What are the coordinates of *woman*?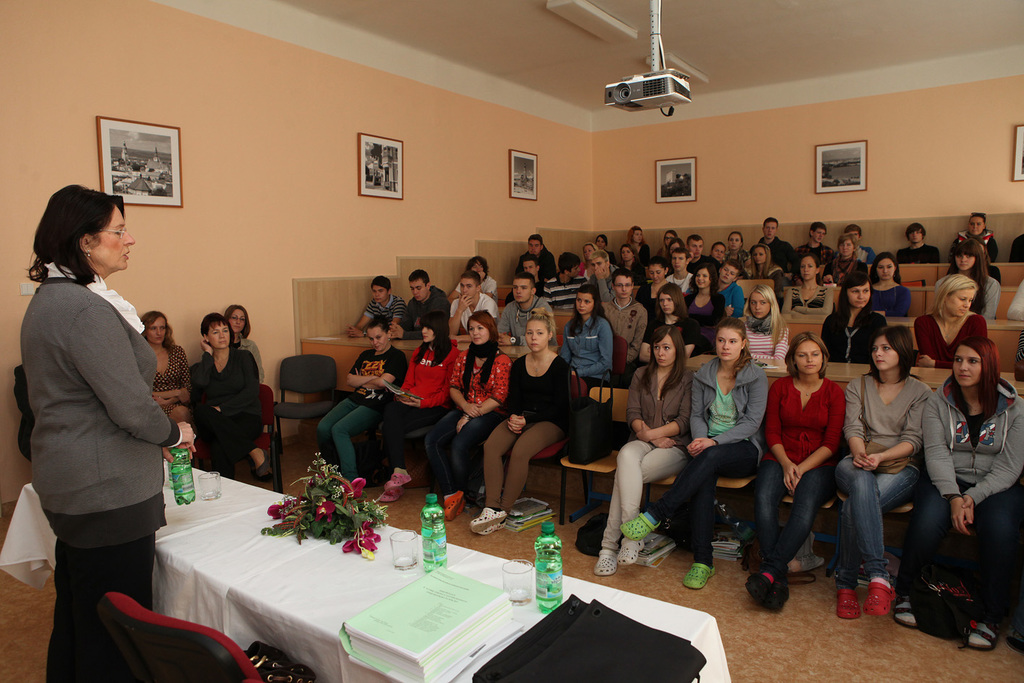
[x1=318, y1=313, x2=408, y2=484].
